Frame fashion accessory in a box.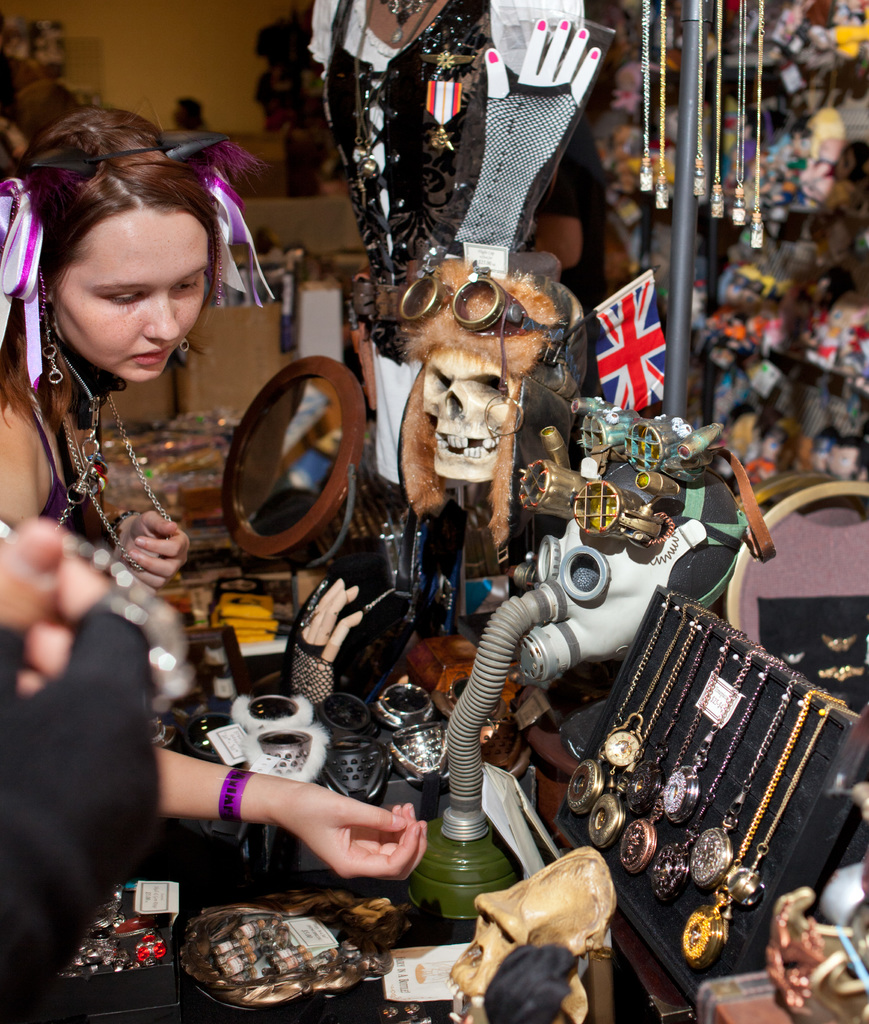
bbox(380, 0, 427, 44).
